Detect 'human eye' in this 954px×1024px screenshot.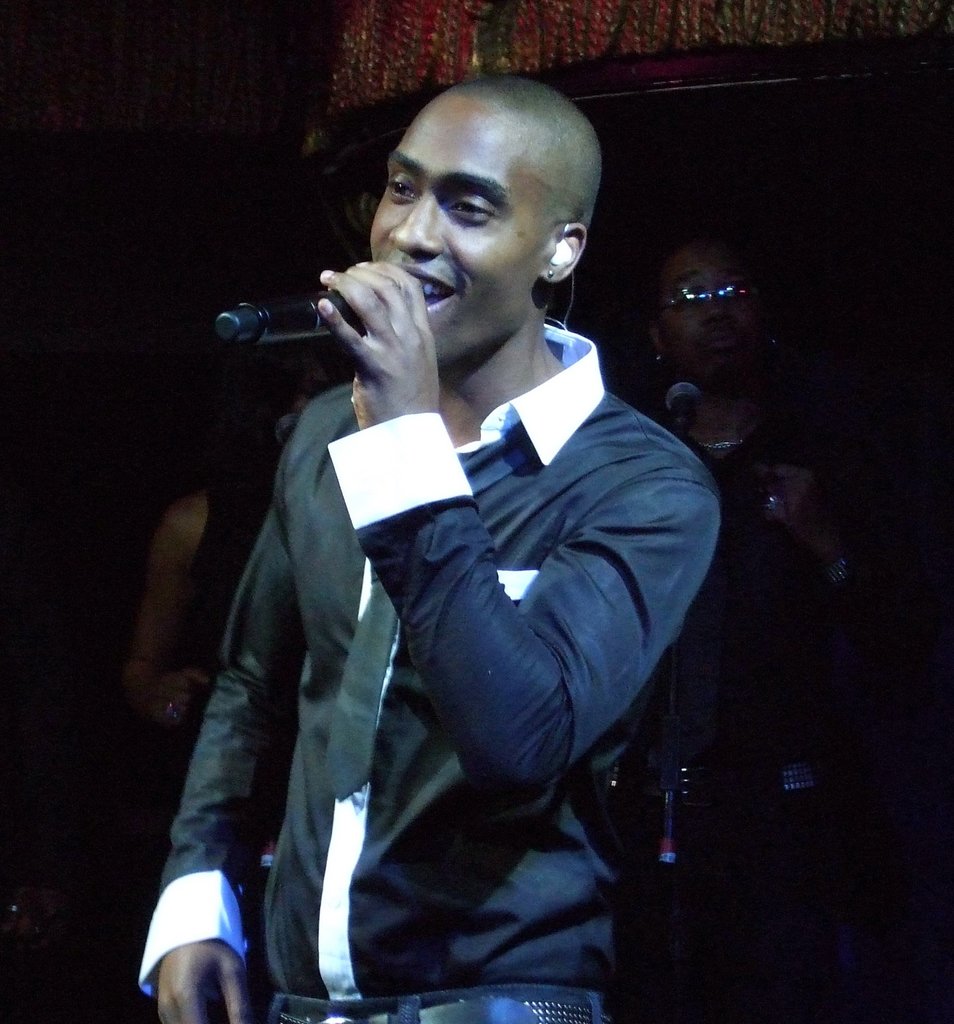
Detection: l=381, t=164, r=419, b=206.
